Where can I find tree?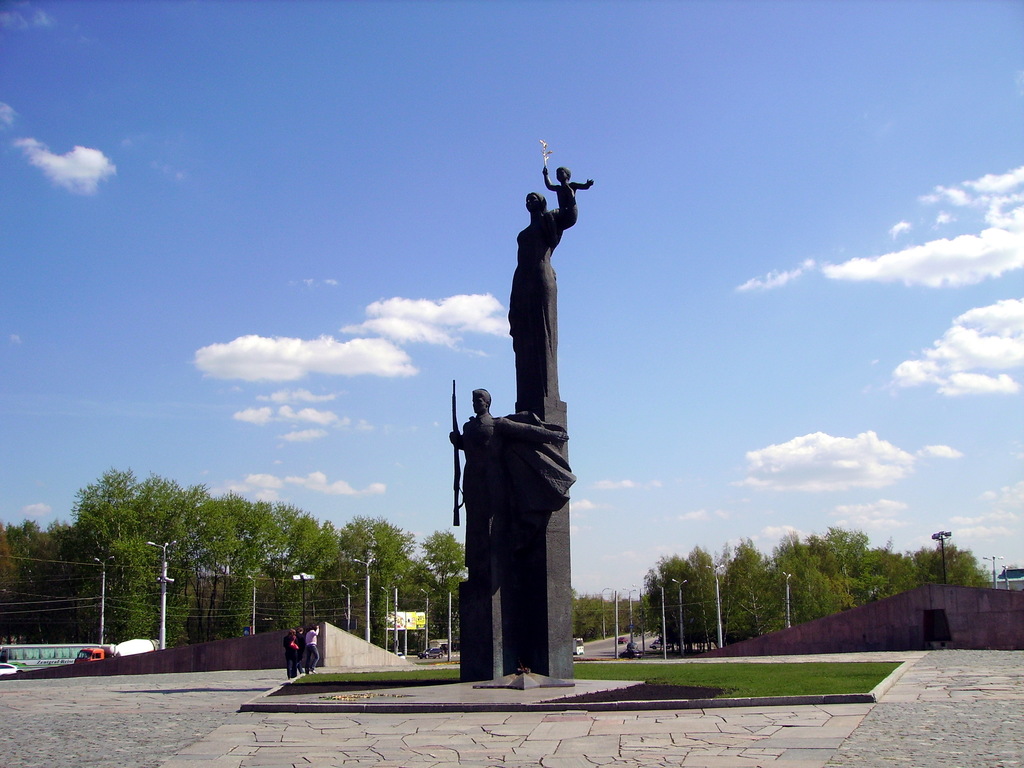
You can find it at <region>757, 530, 813, 618</region>.
